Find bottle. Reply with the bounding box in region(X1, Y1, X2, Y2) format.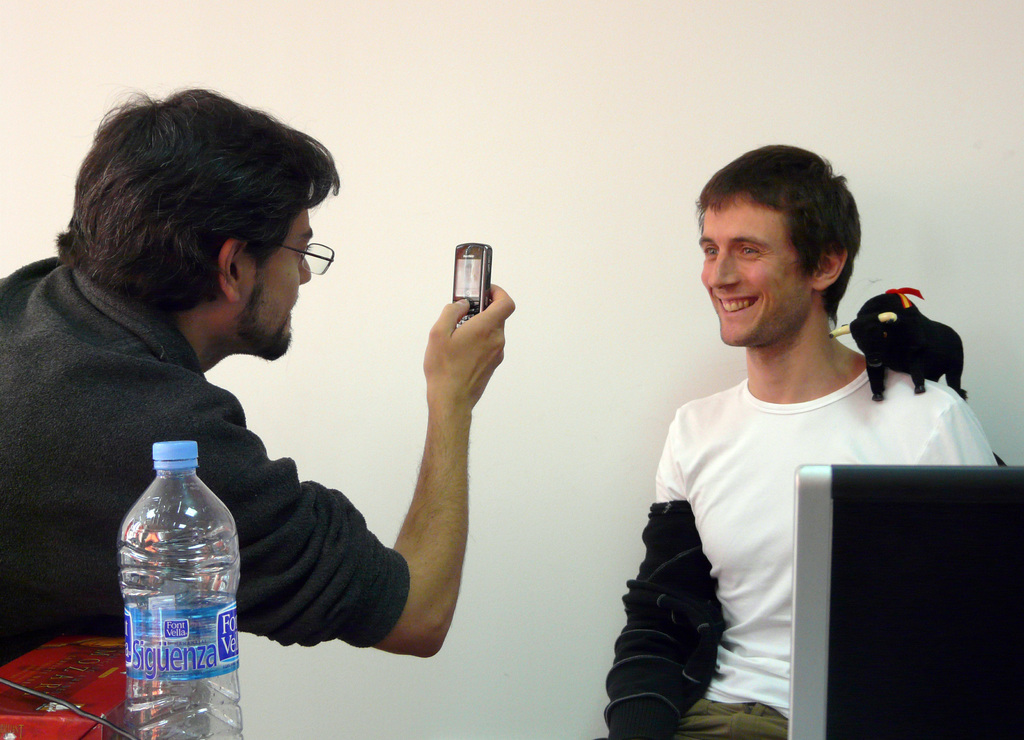
region(118, 441, 242, 739).
